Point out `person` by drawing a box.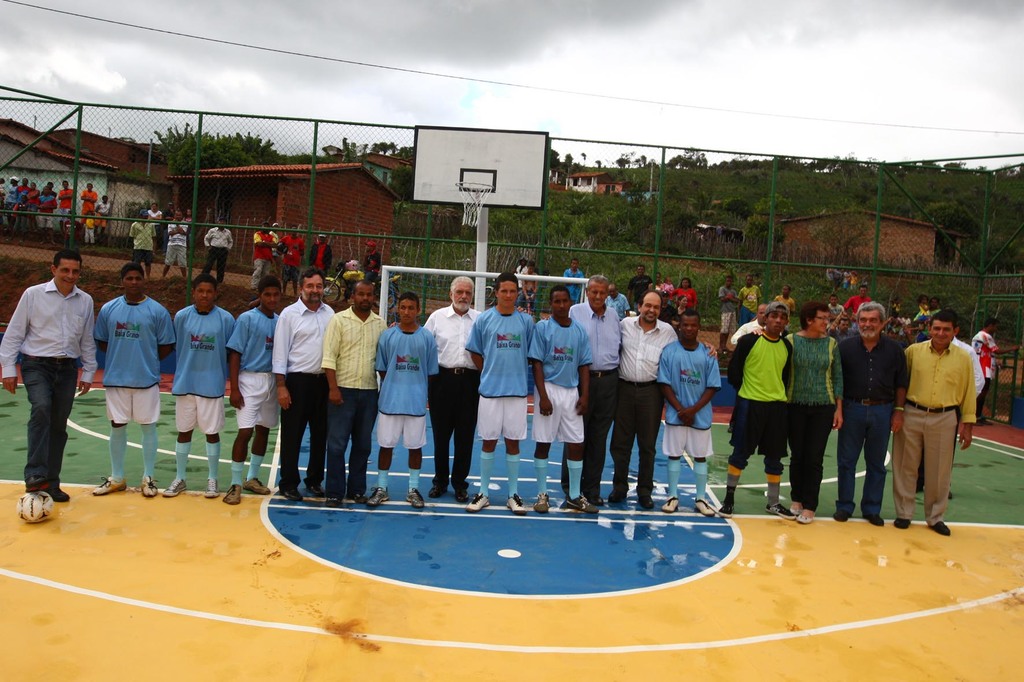
bbox(970, 309, 1016, 431).
